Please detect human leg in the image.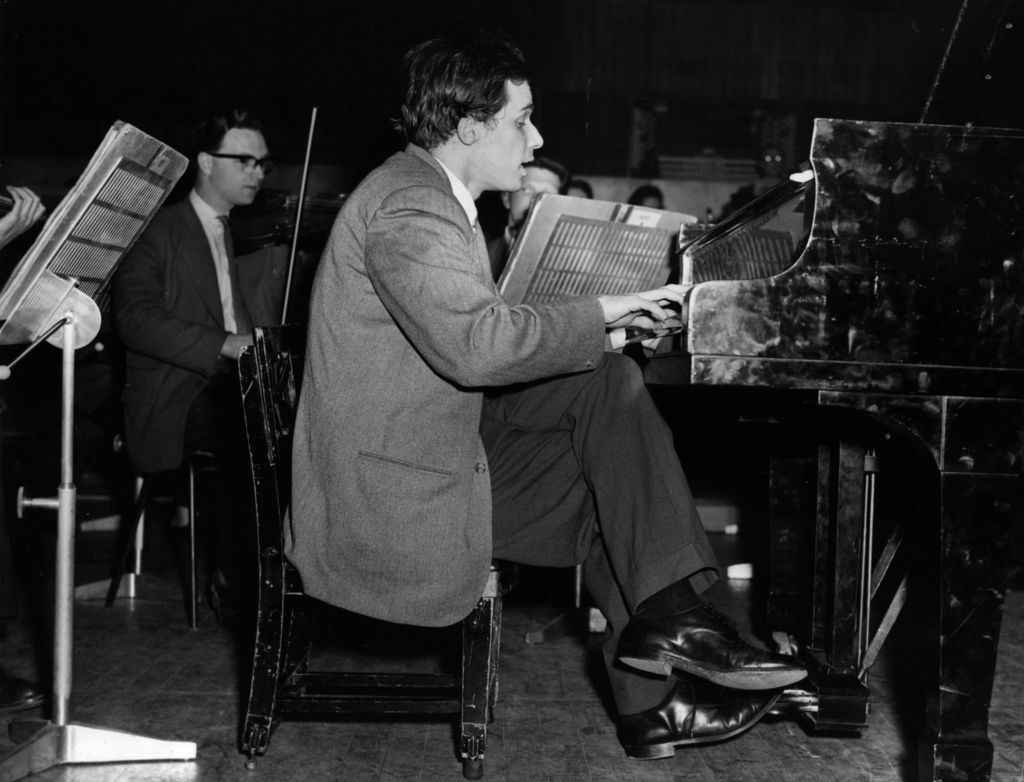
left=479, top=418, right=778, bottom=763.
